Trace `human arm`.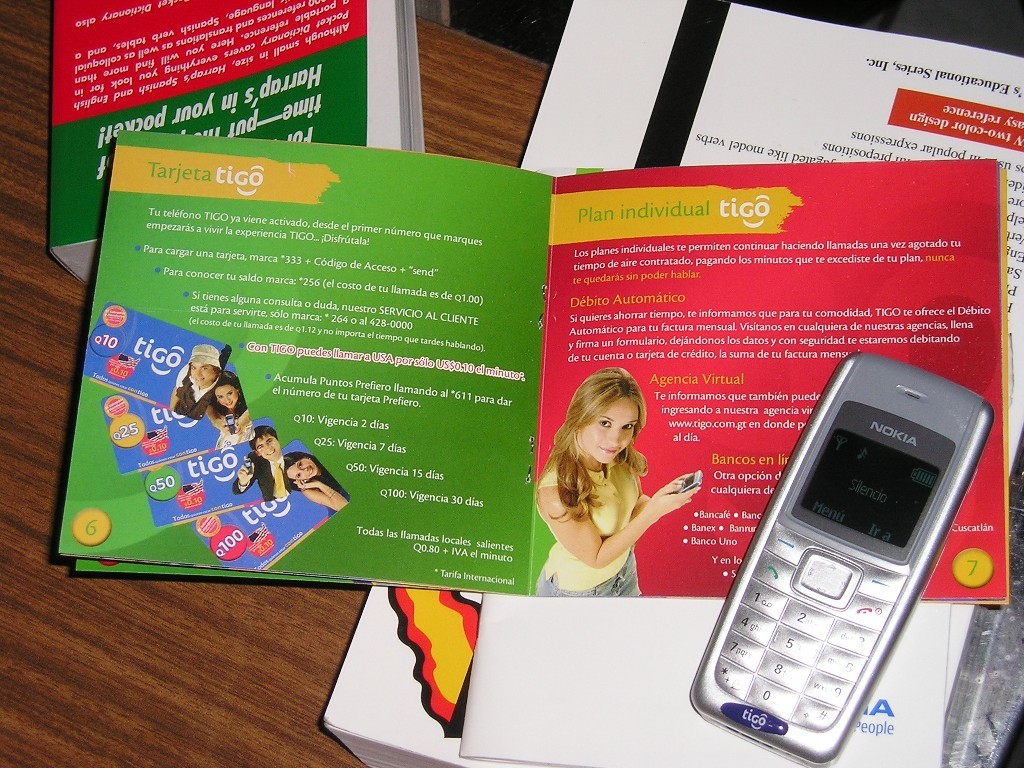
Traced to crop(203, 408, 234, 443).
